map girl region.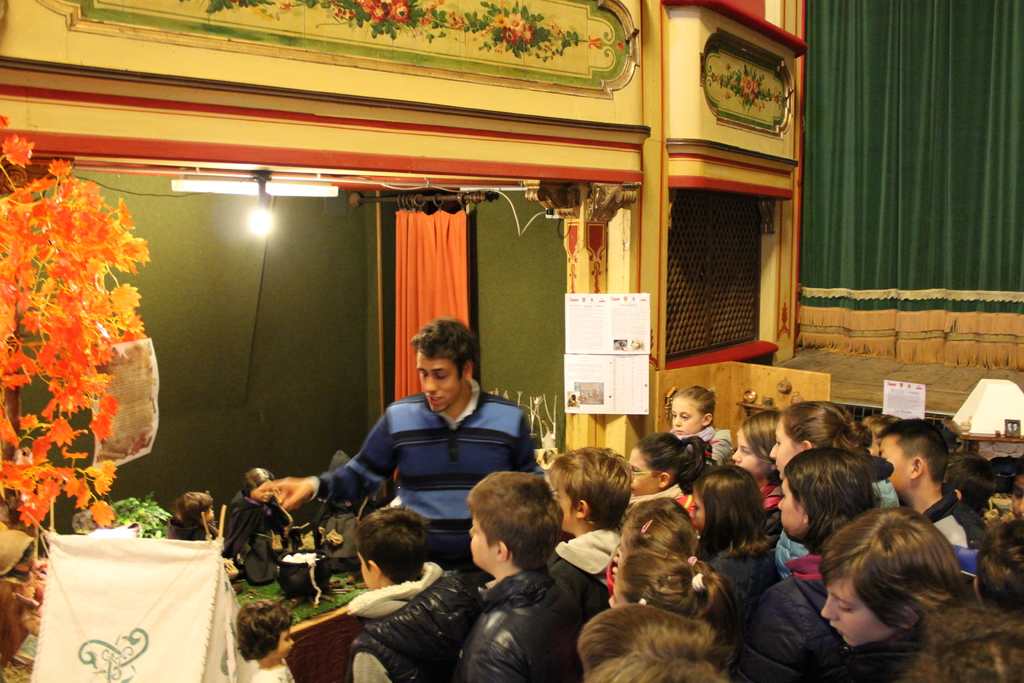
Mapped to <box>769,400,870,469</box>.
